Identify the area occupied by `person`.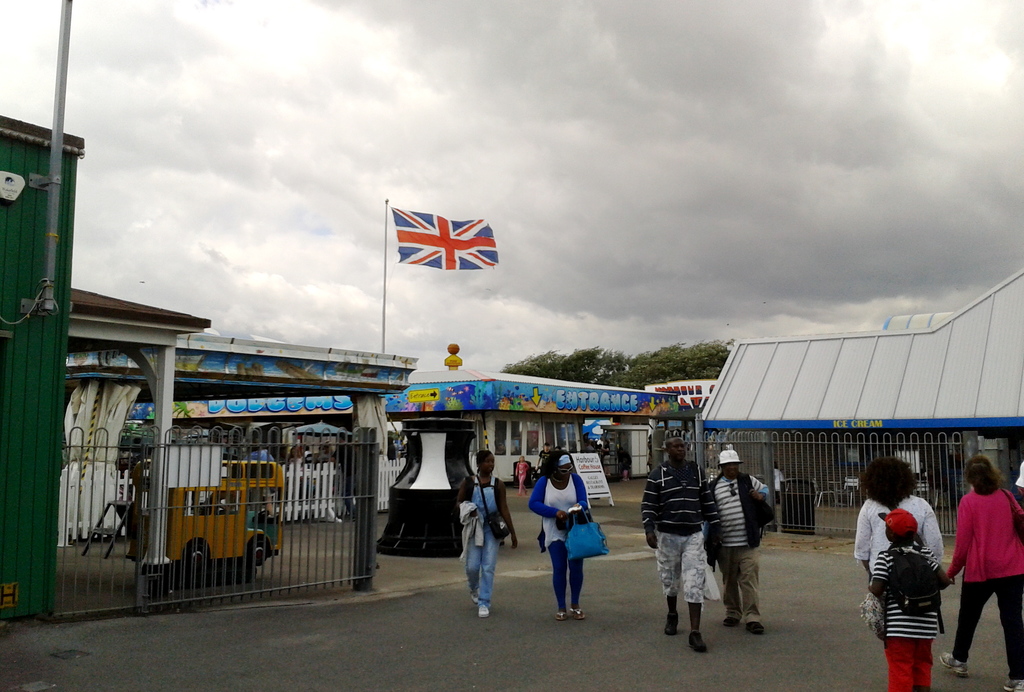
Area: bbox(936, 455, 1023, 691).
